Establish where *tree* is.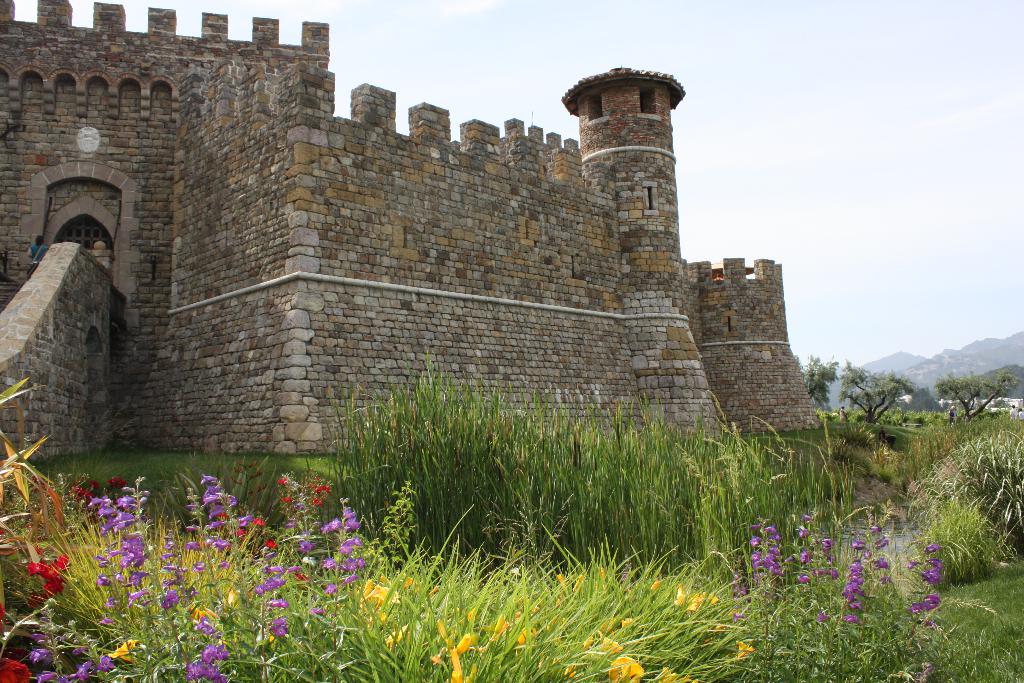
Established at bbox=[843, 363, 918, 426].
